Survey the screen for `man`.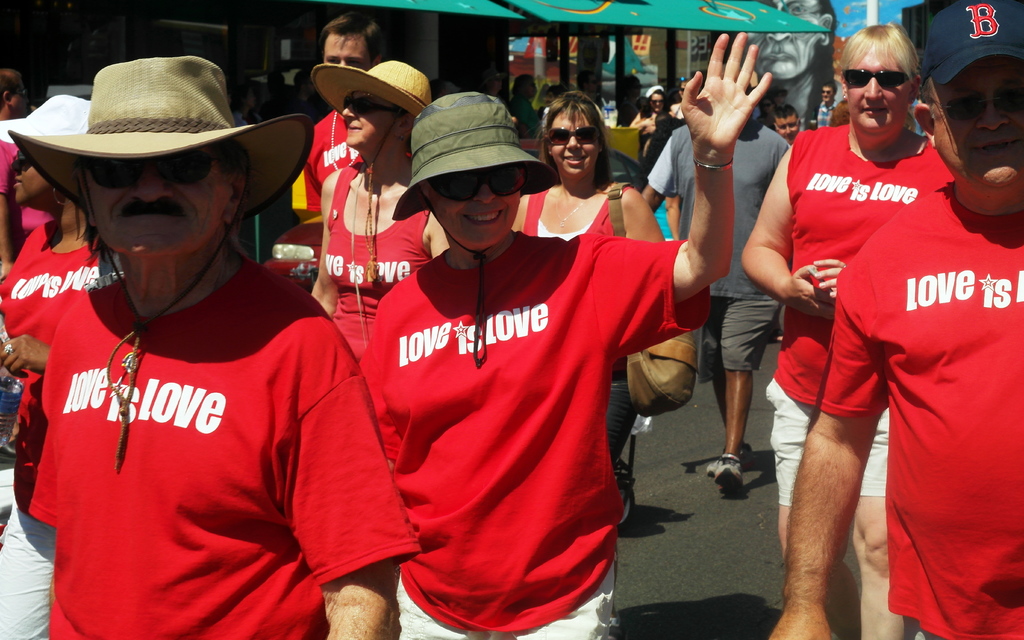
Survey found: <box>6,56,424,639</box>.
